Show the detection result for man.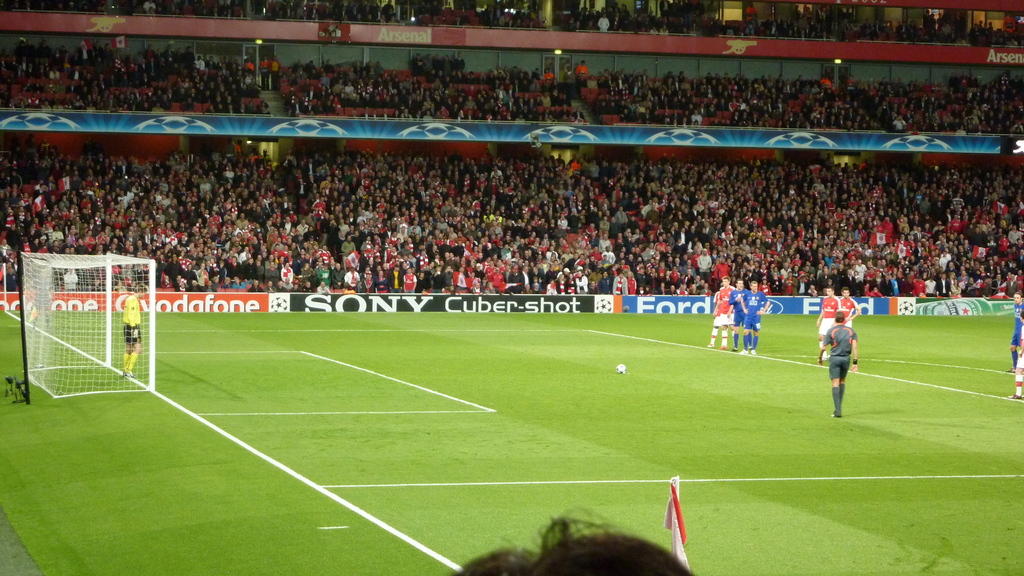
x1=816 y1=288 x2=838 y2=363.
